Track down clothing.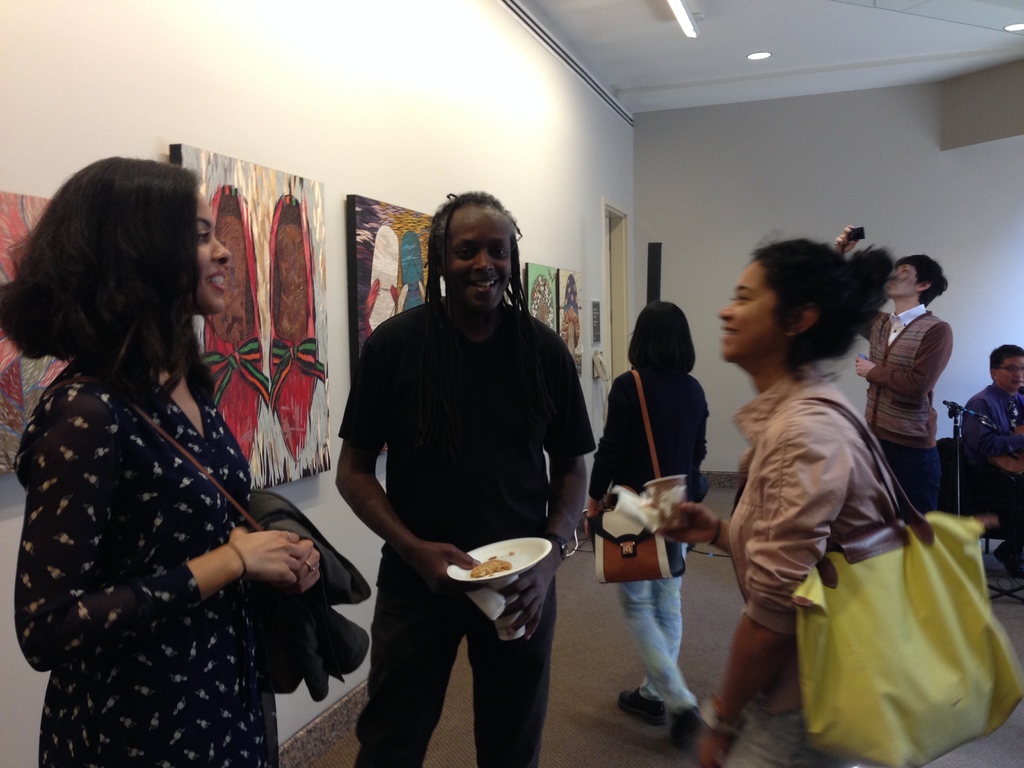
Tracked to [728, 360, 901, 767].
